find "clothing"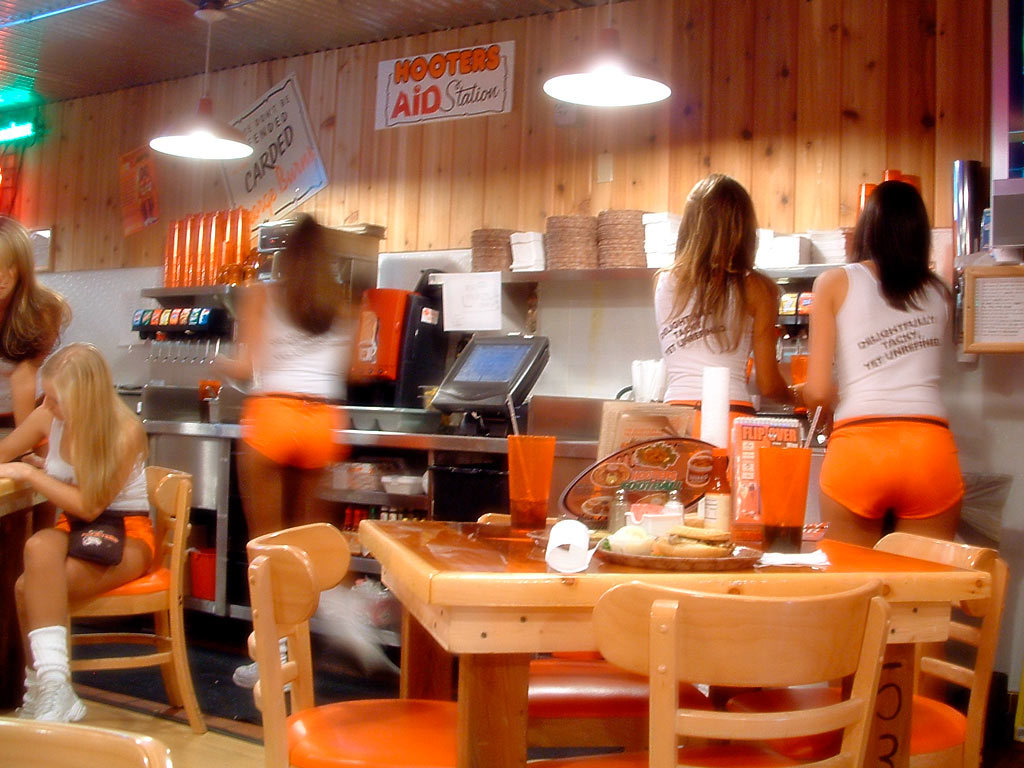
x1=0, y1=352, x2=51, y2=439
